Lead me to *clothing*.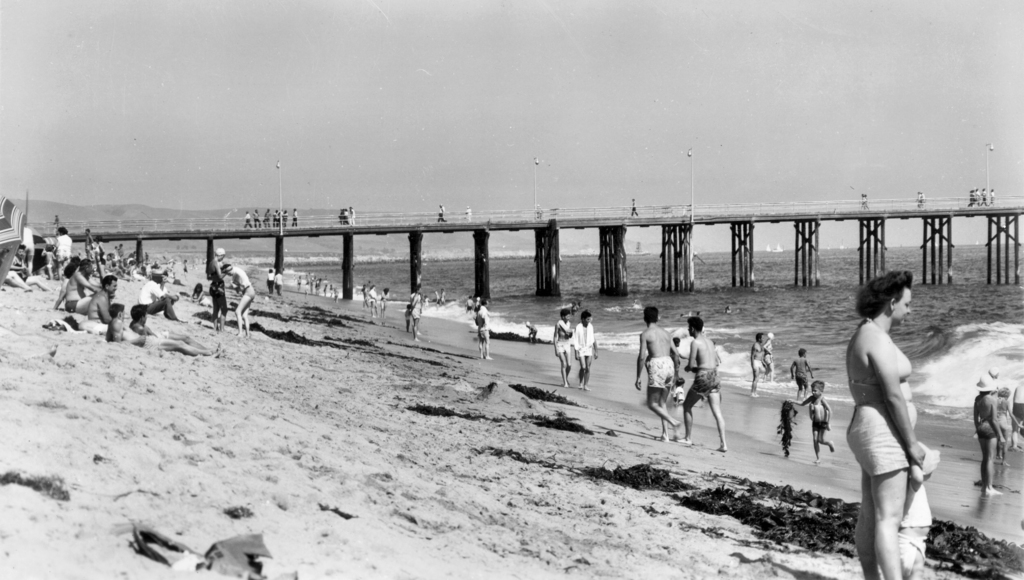
Lead to 900,477,934,527.
